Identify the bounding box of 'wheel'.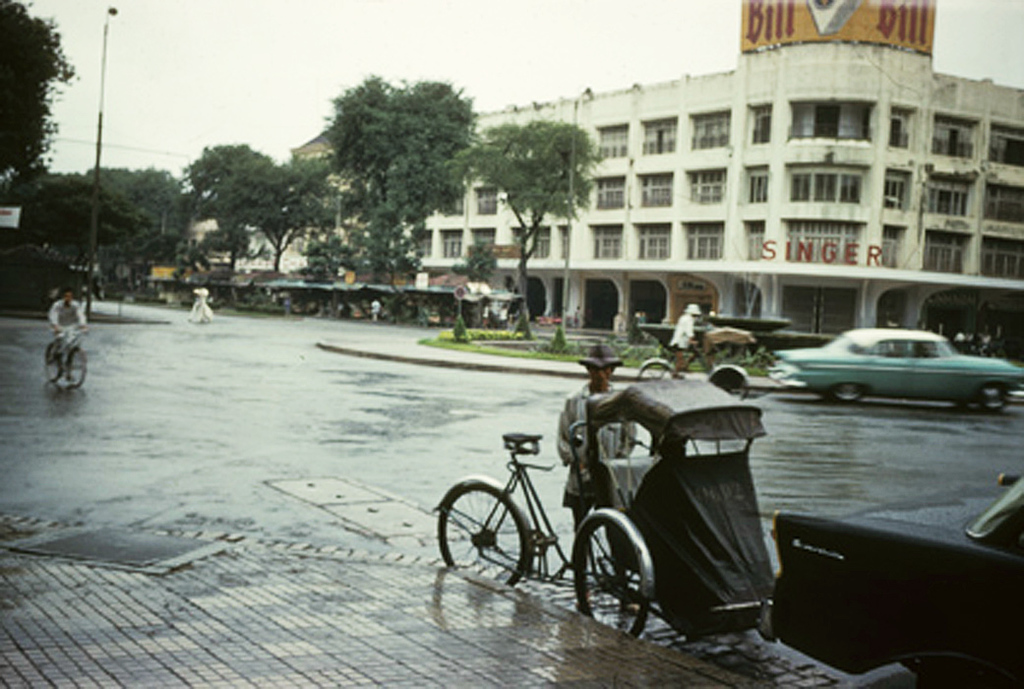
<bbox>57, 344, 90, 391</bbox>.
